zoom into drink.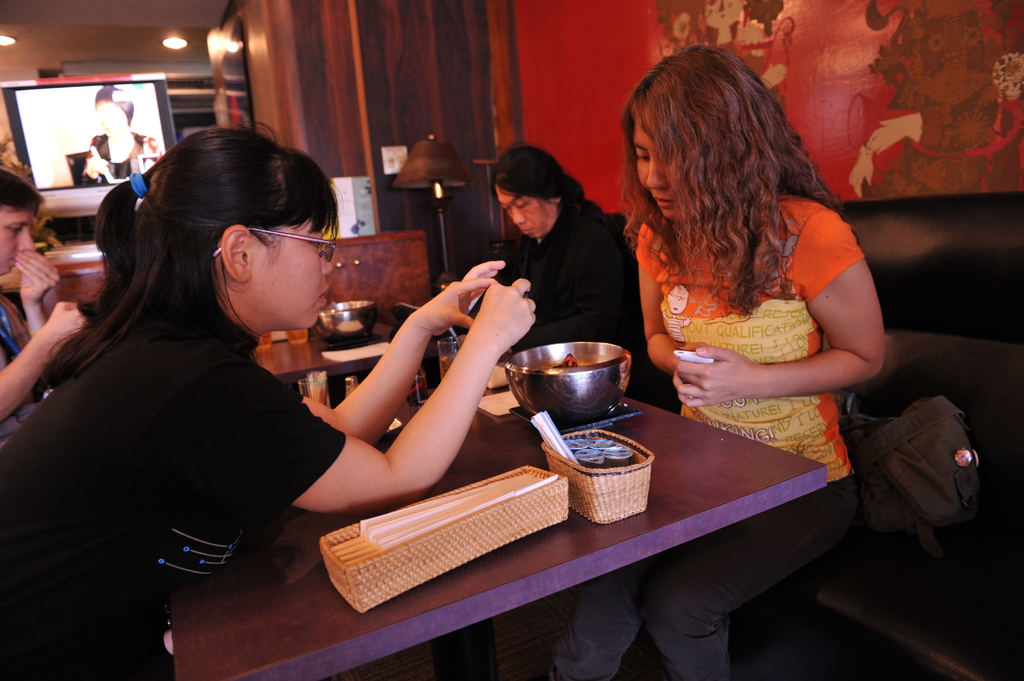
Zoom target: BBox(440, 354, 458, 378).
